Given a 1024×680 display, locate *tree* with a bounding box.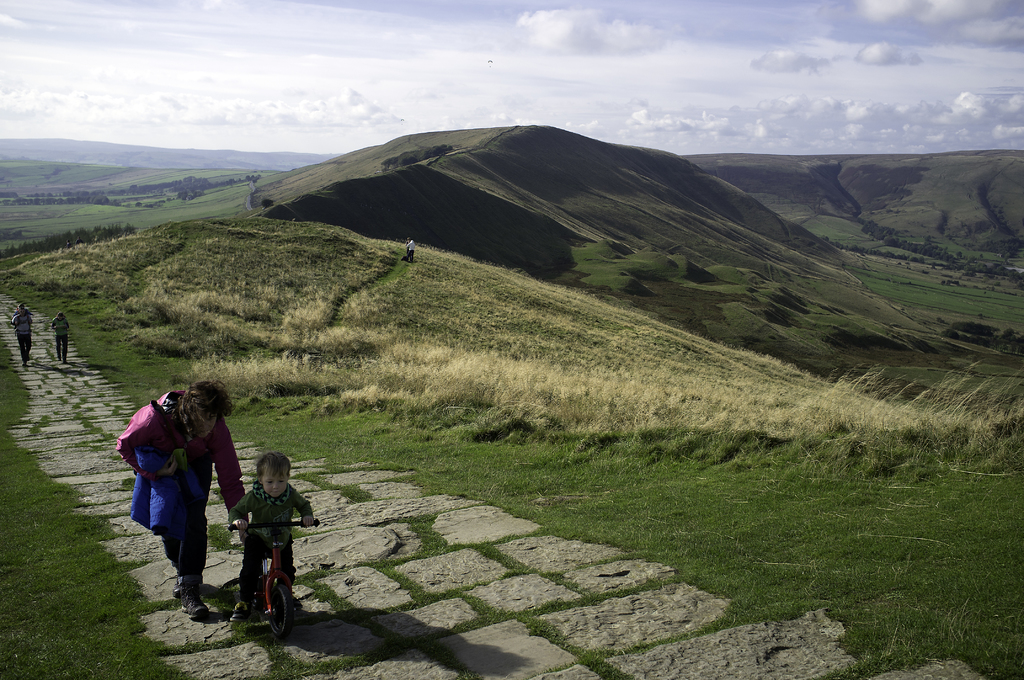
Located: (left=5, top=61, right=1023, bottom=589).
